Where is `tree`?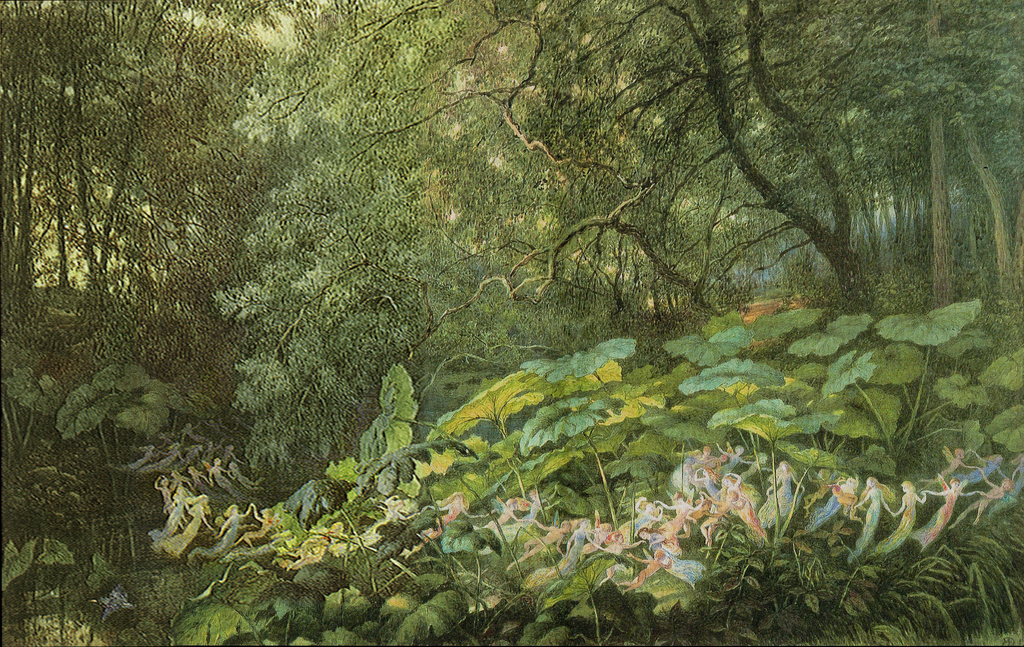
<bbox>458, 0, 666, 308</bbox>.
